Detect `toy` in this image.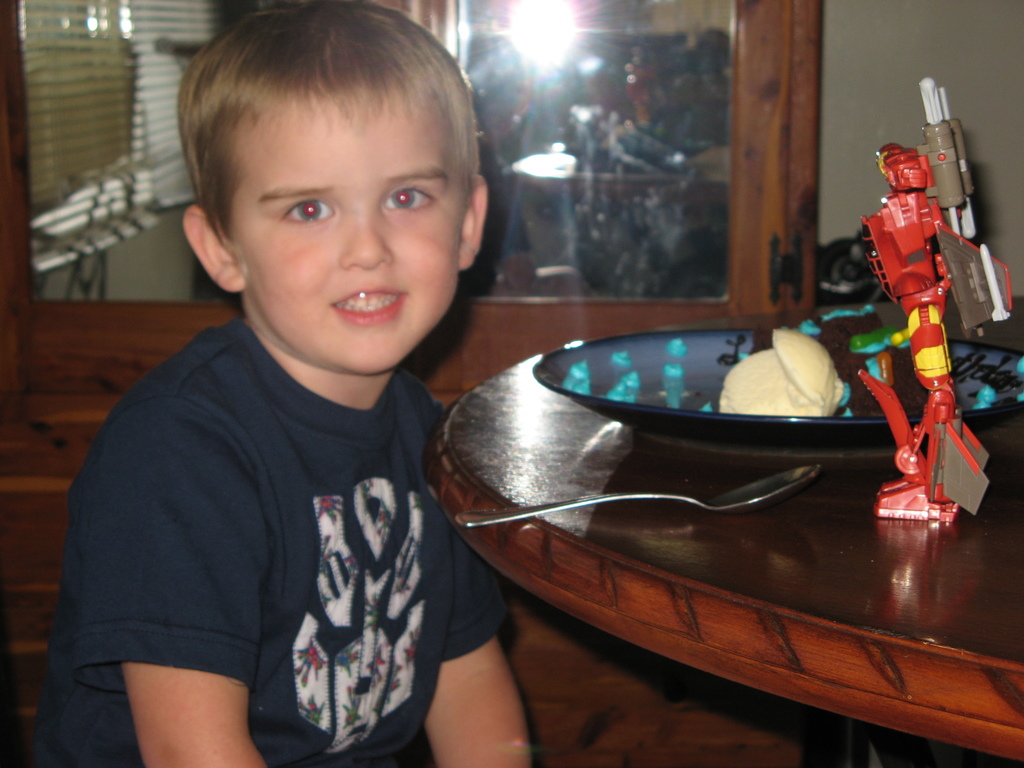
Detection: x1=851, y1=127, x2=1002, y2=511.
